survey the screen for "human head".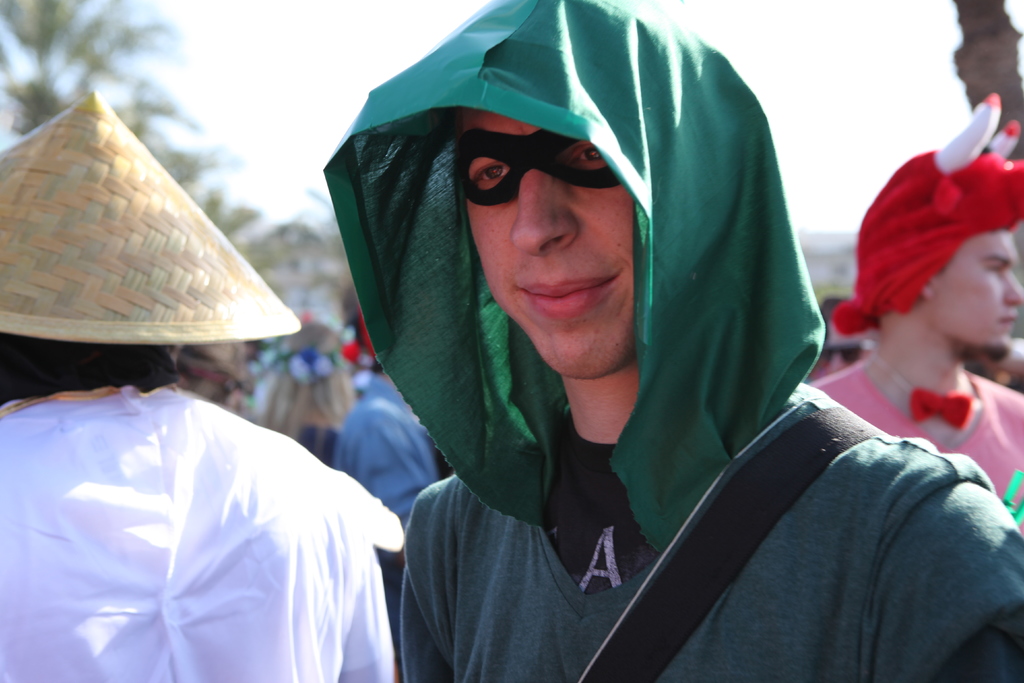
Survey found: crop(859, 143, 1023, 357).
